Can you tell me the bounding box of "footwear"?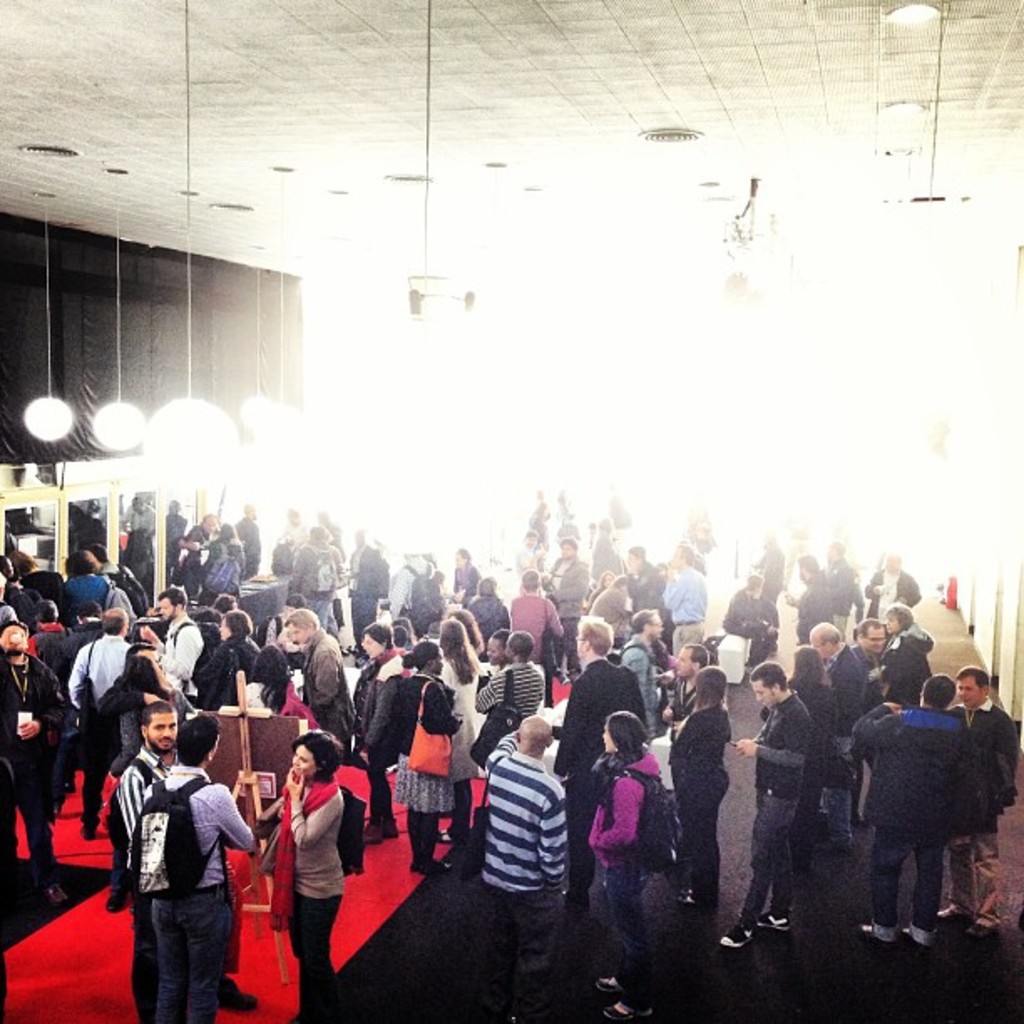
x1=606 y1=999 x2=654 y2=1022.
